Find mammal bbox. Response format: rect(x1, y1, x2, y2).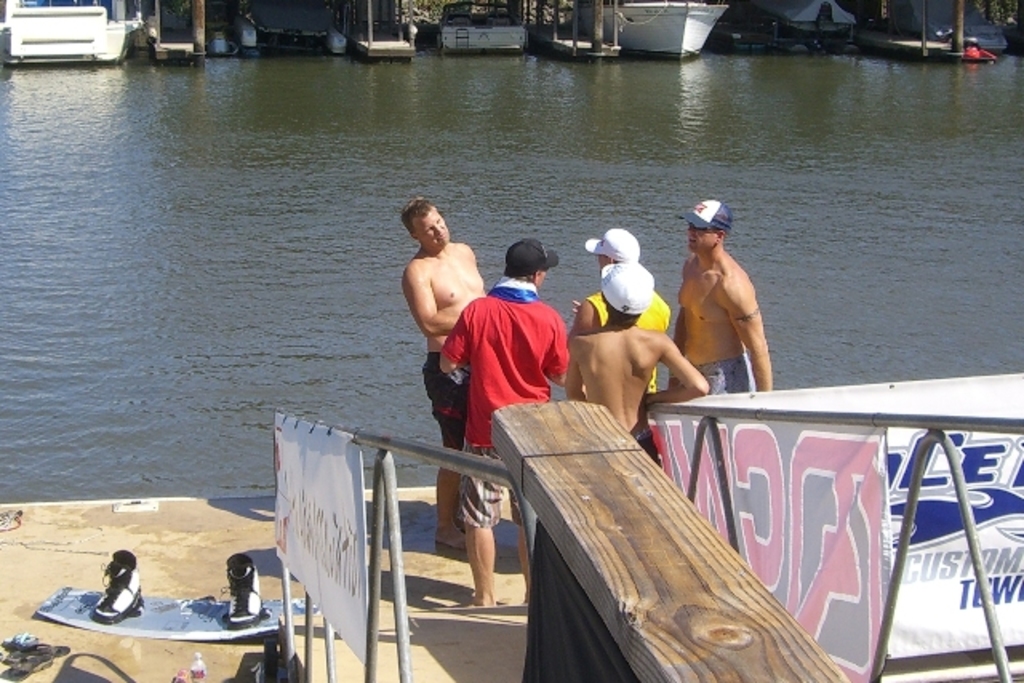
rect(434, 238, 568, 609).
